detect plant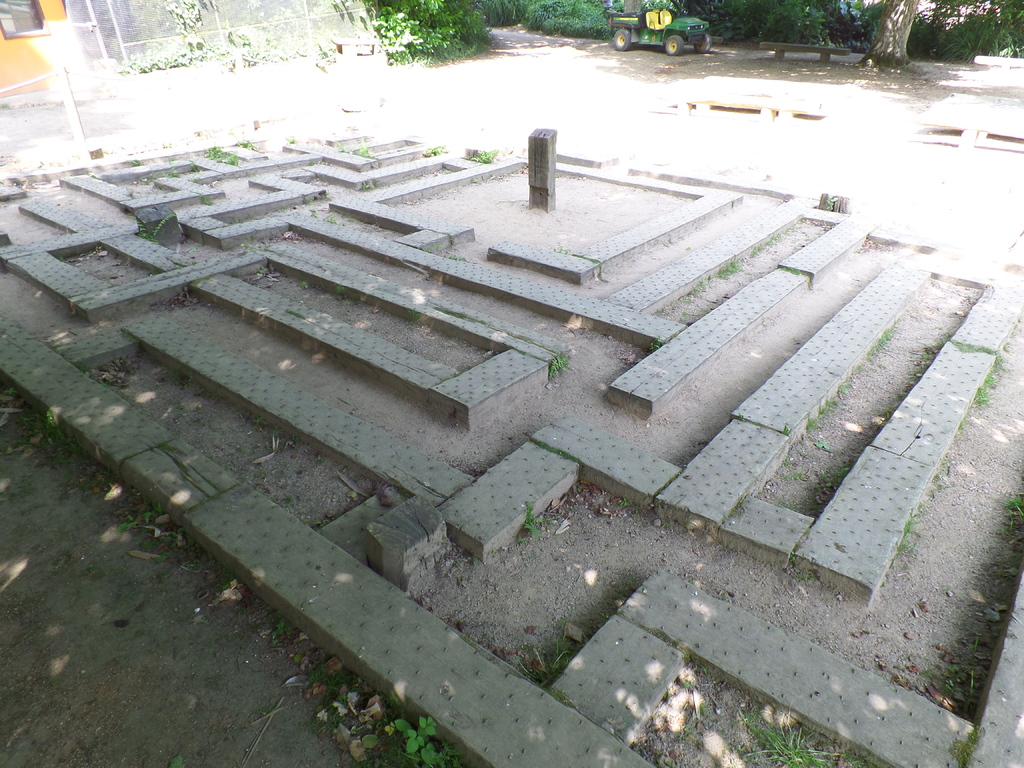
bbox(304, 661, 342, 698)
